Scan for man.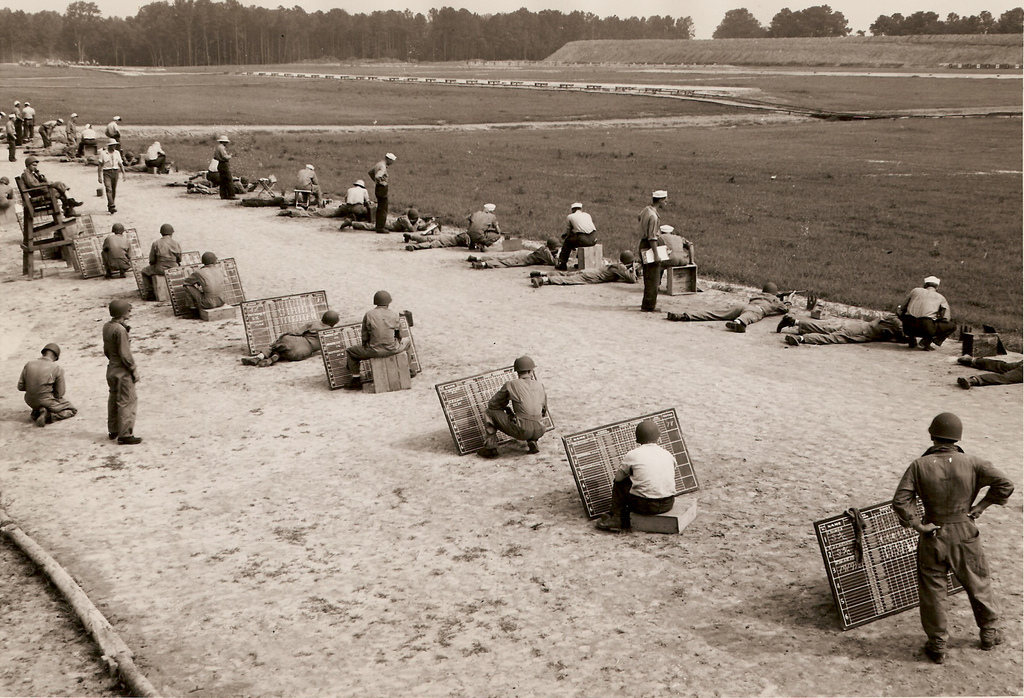
Scan result: crop(0, 108, 7, 120).
